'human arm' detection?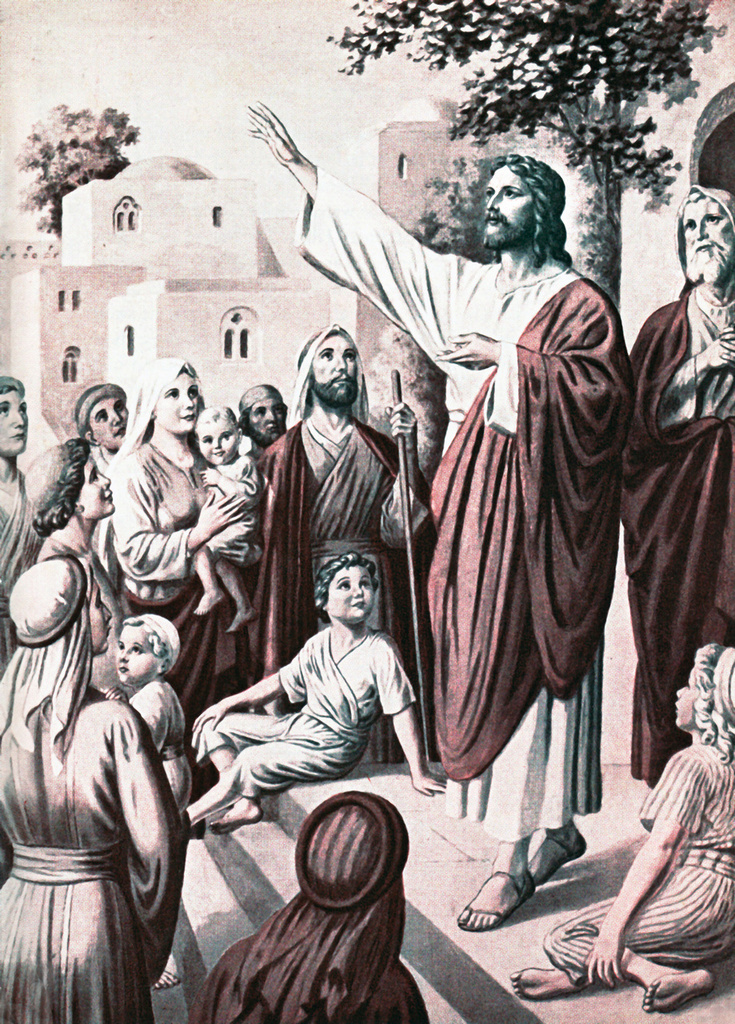
bbox=[371, 399, 431, 547]
